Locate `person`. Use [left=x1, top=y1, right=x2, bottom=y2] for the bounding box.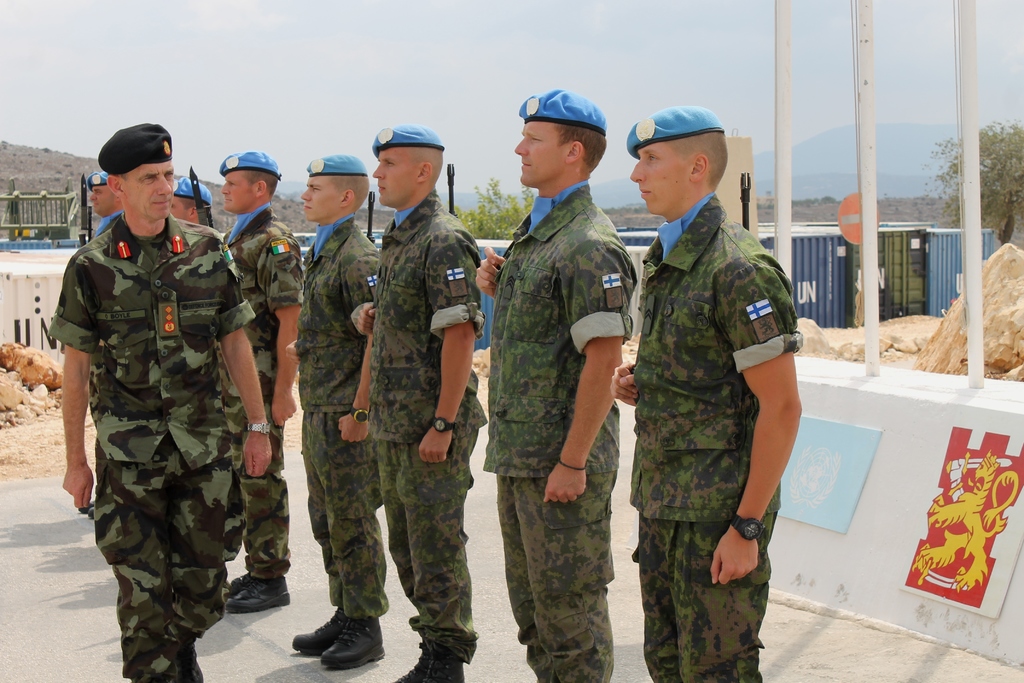
[left=609, top=104, right=803, bottom=682].
